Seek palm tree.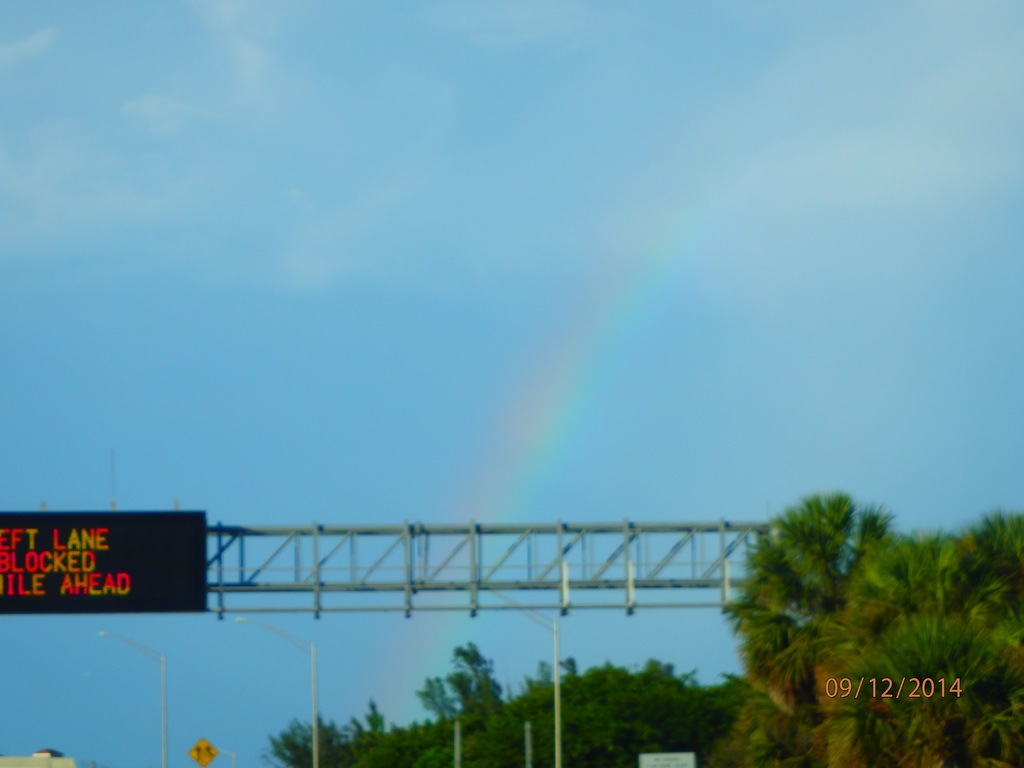
721, 497, 925, 731.
